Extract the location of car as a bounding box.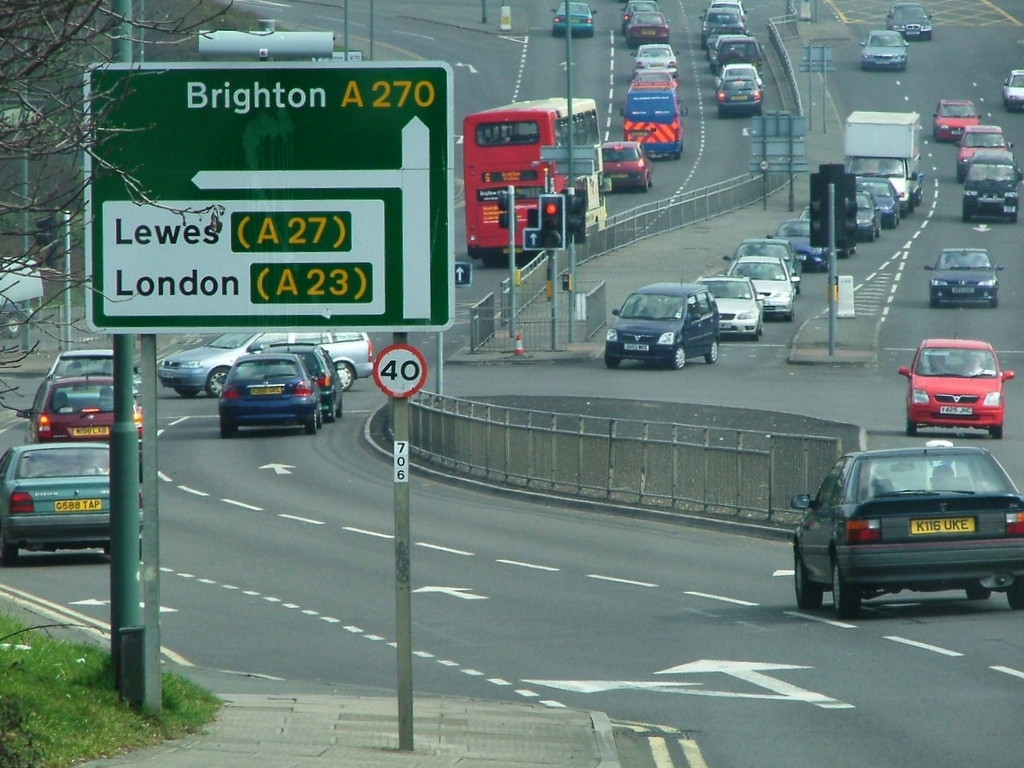
region(21, 392, 142, 472).
